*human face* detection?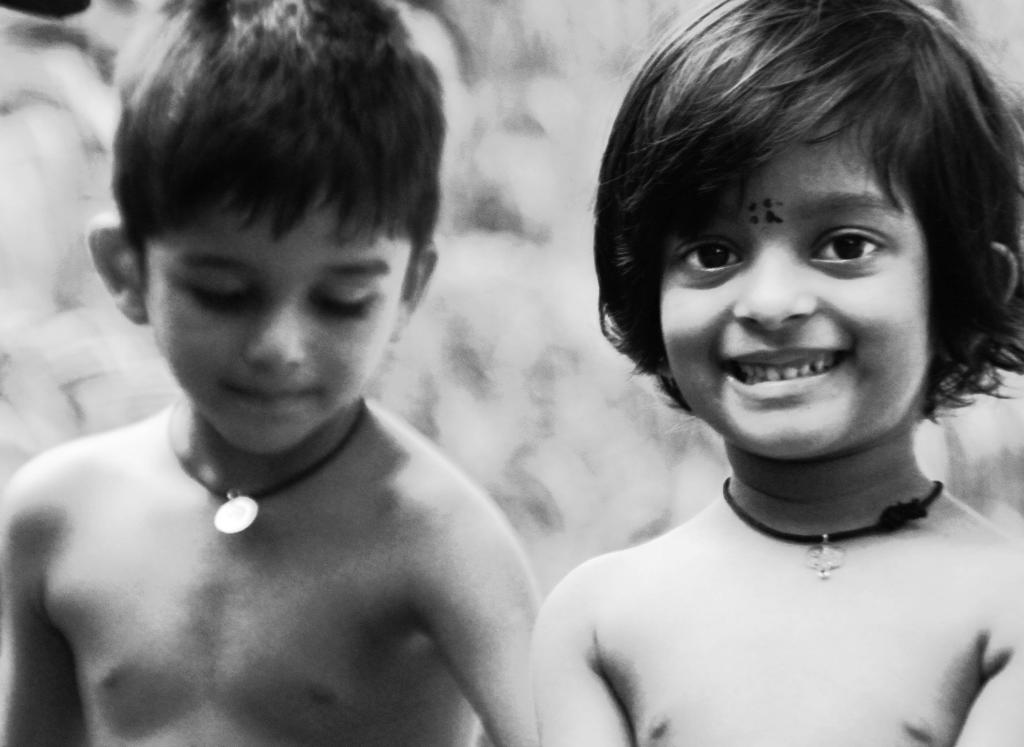
x1=658 y1=122 x2=932 y2=459
